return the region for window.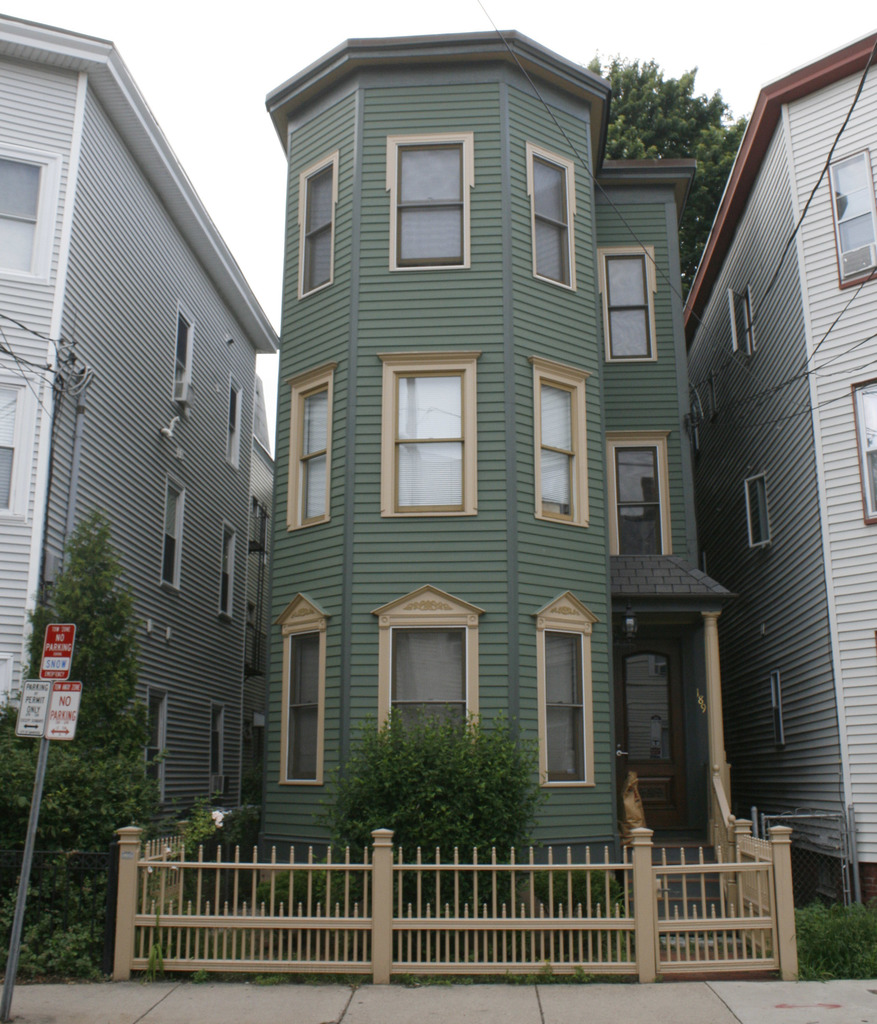
locate(385, 134, 473, 274).
